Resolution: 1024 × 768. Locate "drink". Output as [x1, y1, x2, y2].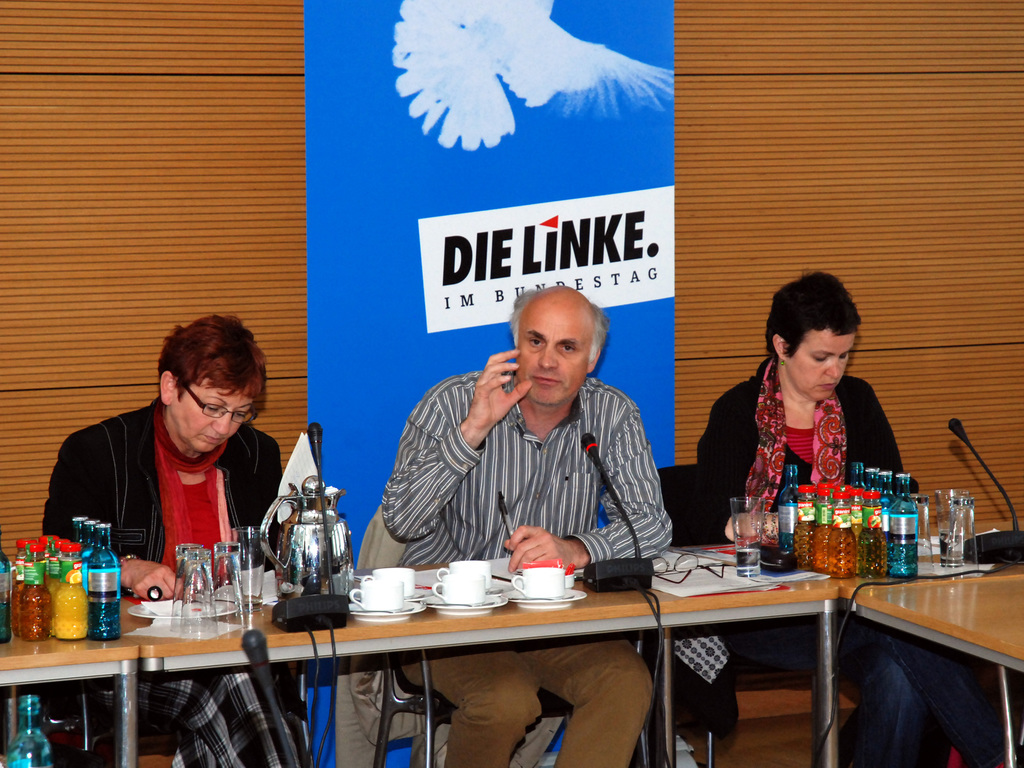
[86, 520, 120, 643].
